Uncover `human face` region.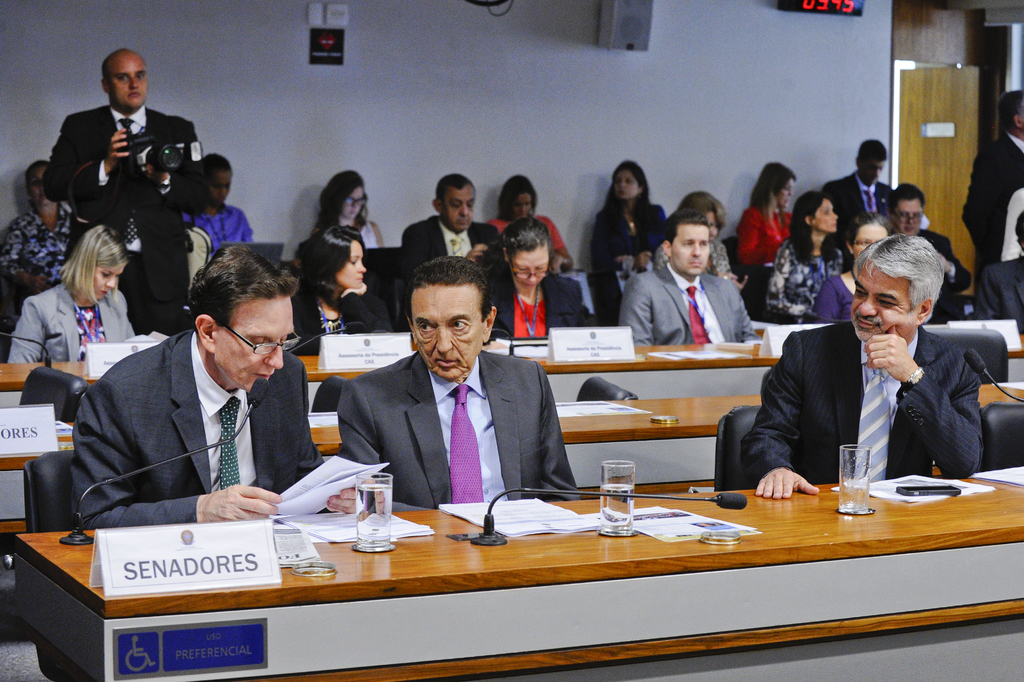
Uncovered: left=854, top=265, right=911, bottom=341.
